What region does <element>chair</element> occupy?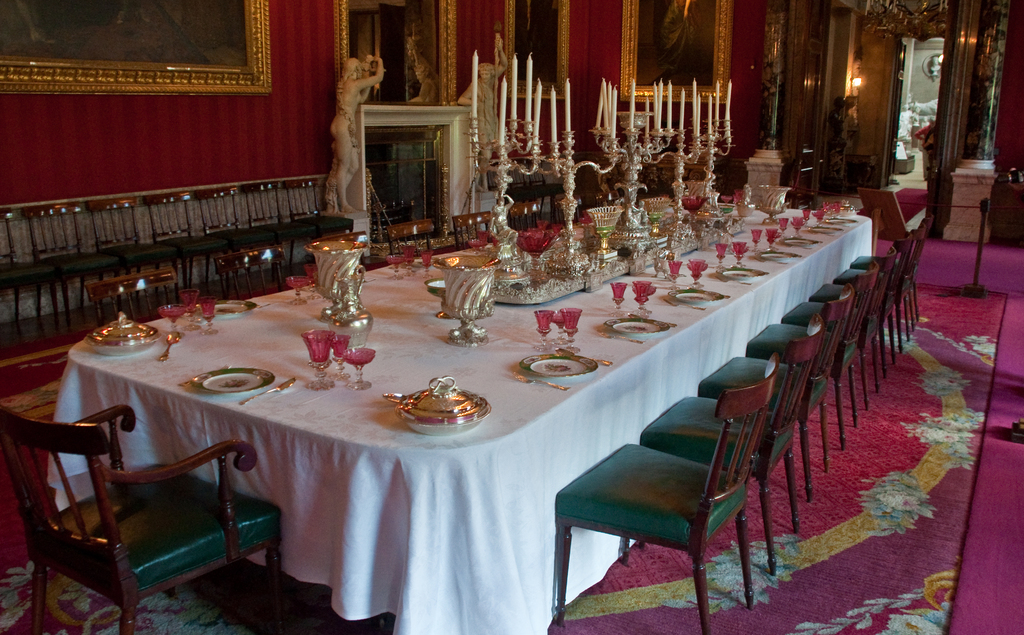
x1=508 y1=199 x2=545 y2=233.
